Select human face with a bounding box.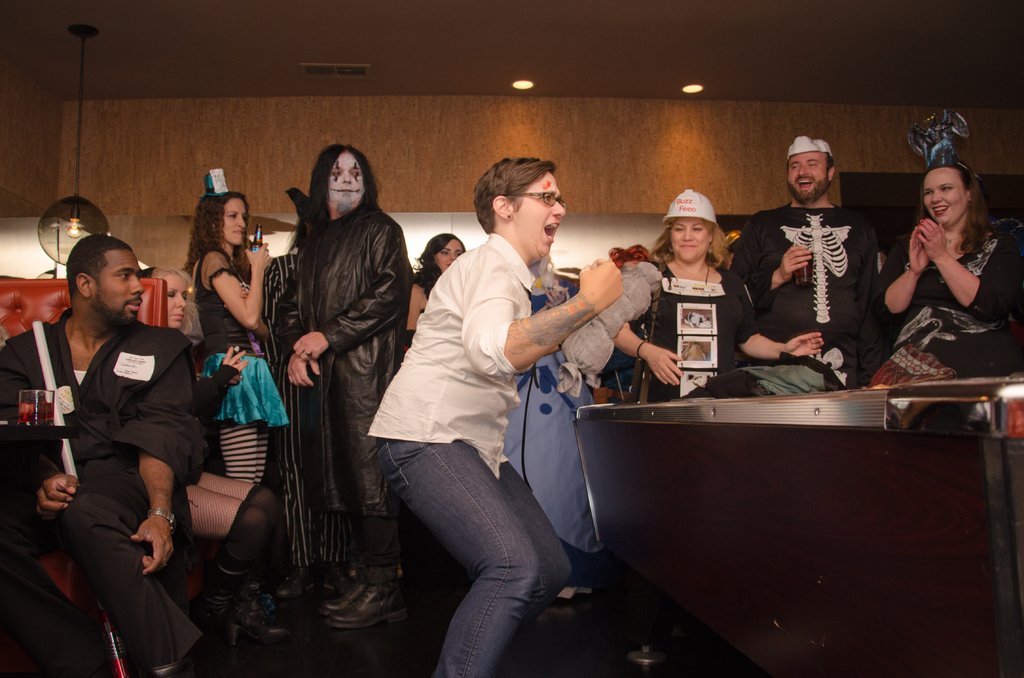
bbox(432, 236, 466, 273).
